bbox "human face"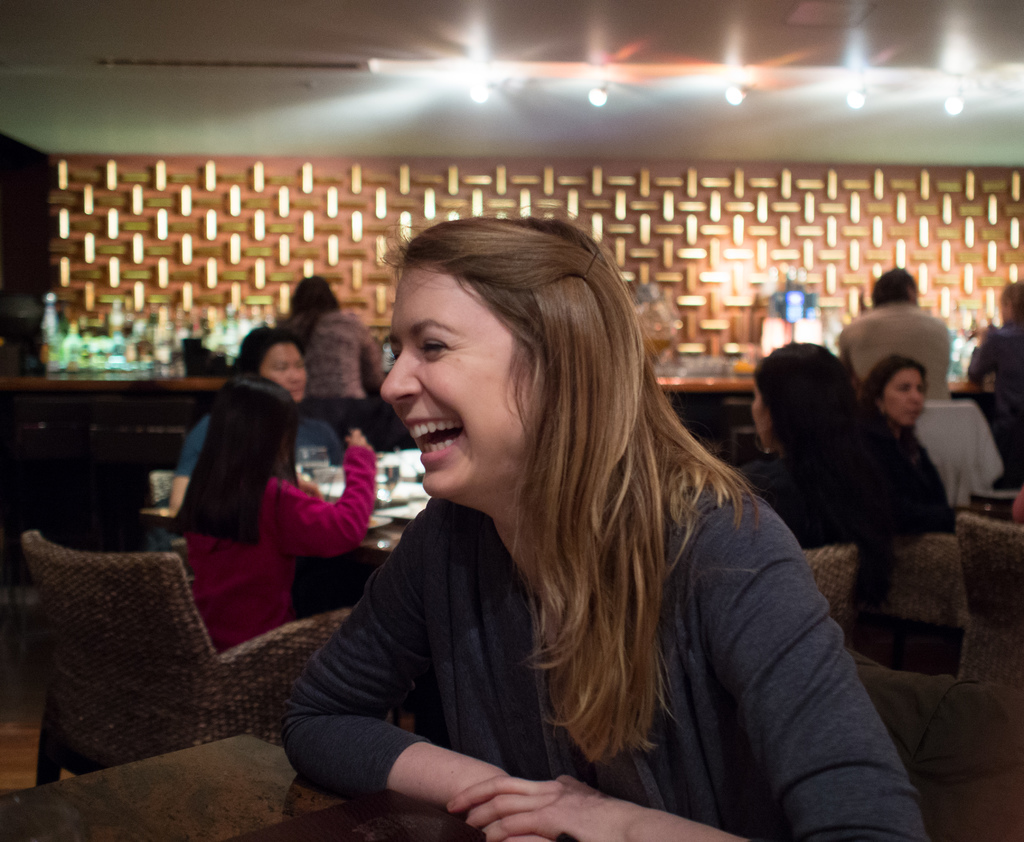
880, 368, 925, 428
